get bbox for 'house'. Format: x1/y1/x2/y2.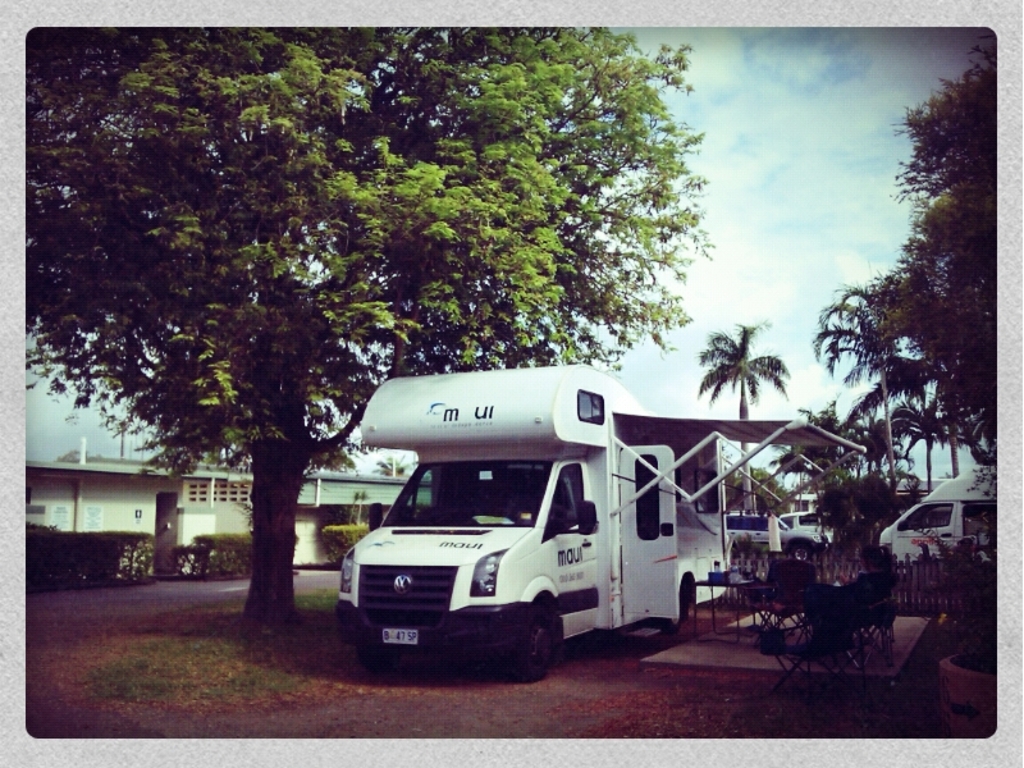
29/454/433/599.
